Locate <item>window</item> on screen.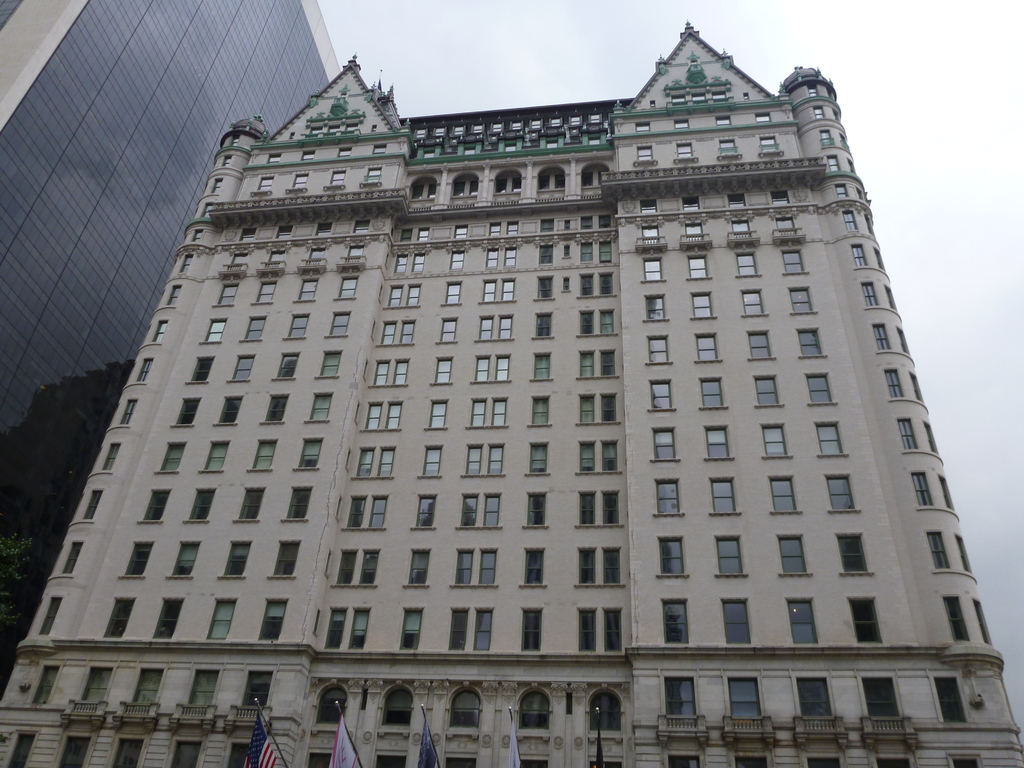
On screen at [left=486, top=248, right=500, bottom=269].
